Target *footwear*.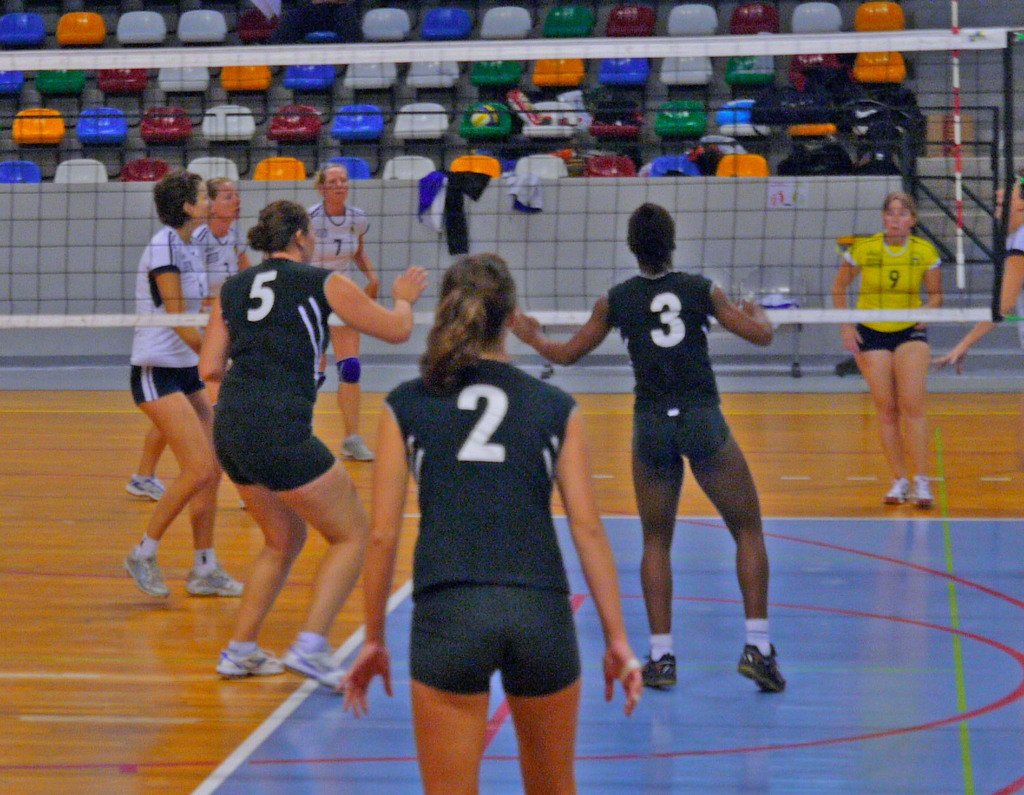
Target region: 913 473 932 507.
